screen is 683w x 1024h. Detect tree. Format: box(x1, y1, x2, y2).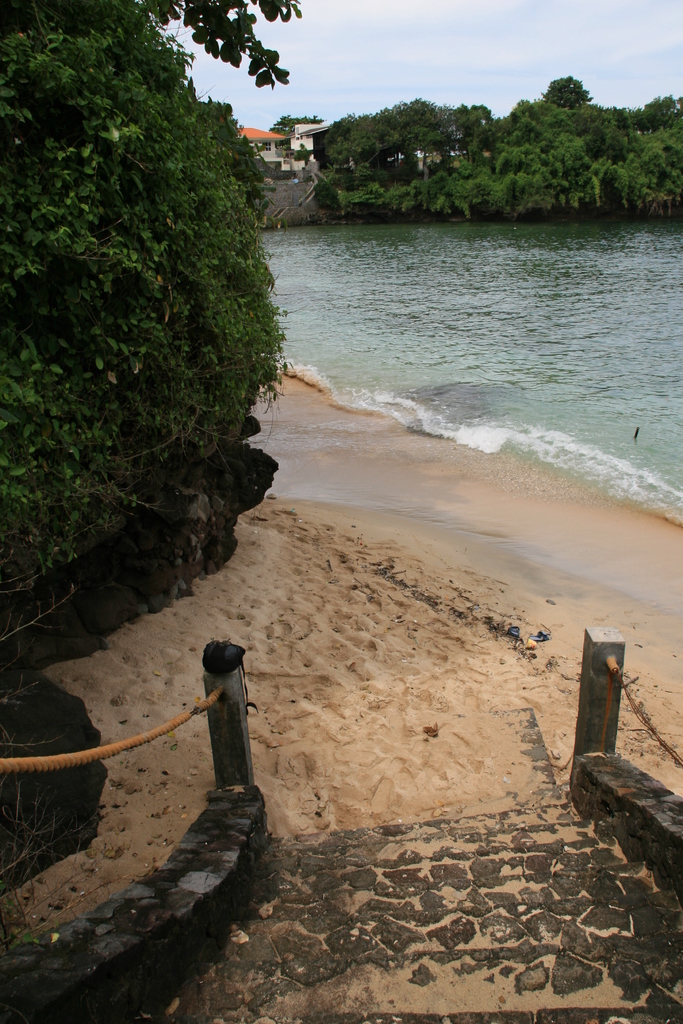
box(0, 3, 306, 586).
